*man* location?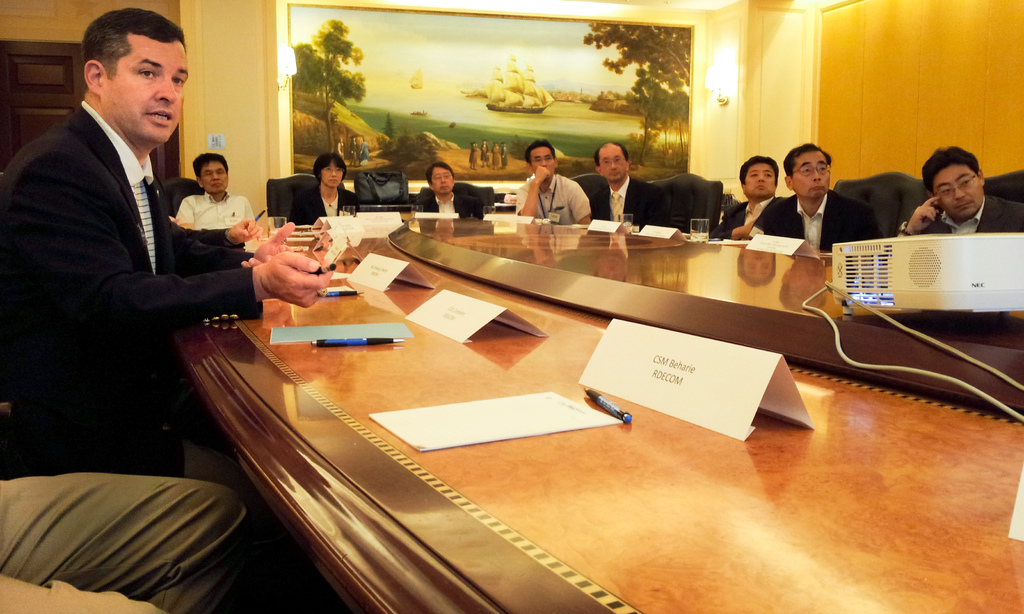
(left=515, top=141, right=593, bottom=225)
